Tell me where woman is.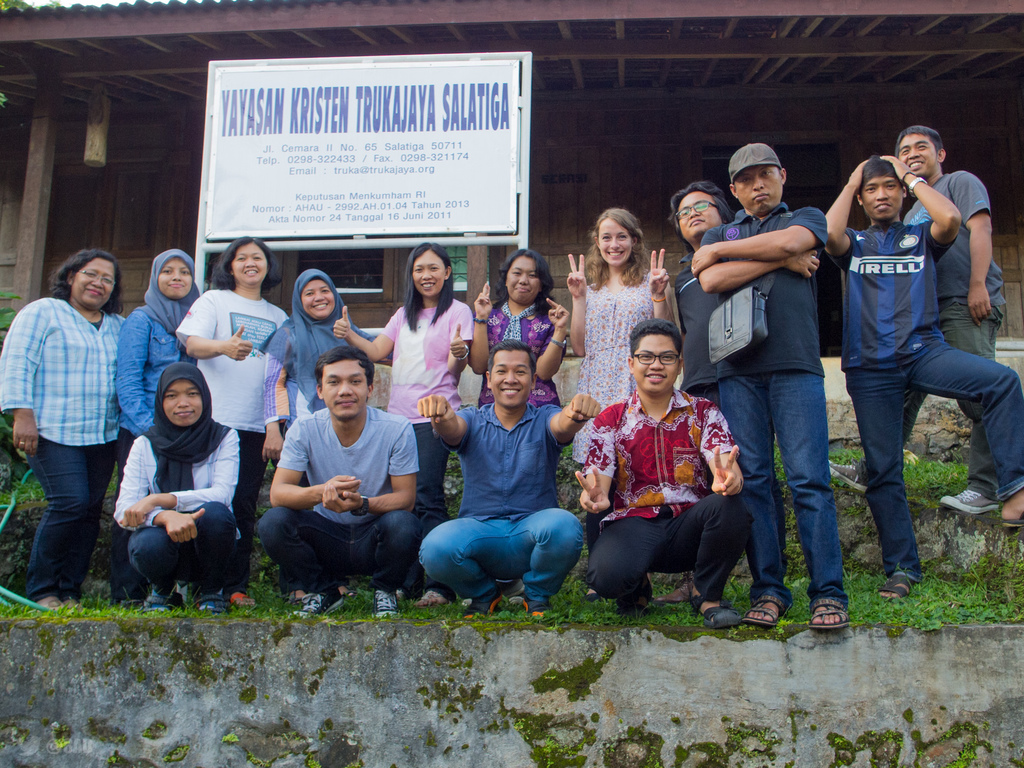
woman is at Rect(118, 244, 196, 590).
